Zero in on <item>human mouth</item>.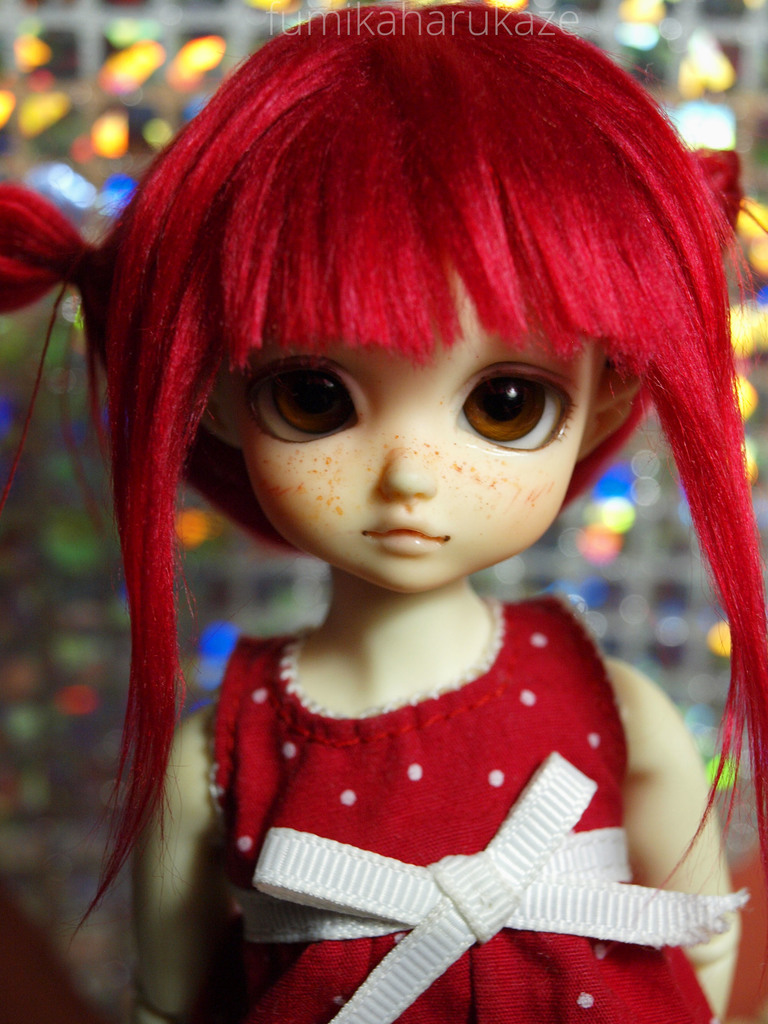
Zeroed in: BBox(363, 520, 446, 556).
